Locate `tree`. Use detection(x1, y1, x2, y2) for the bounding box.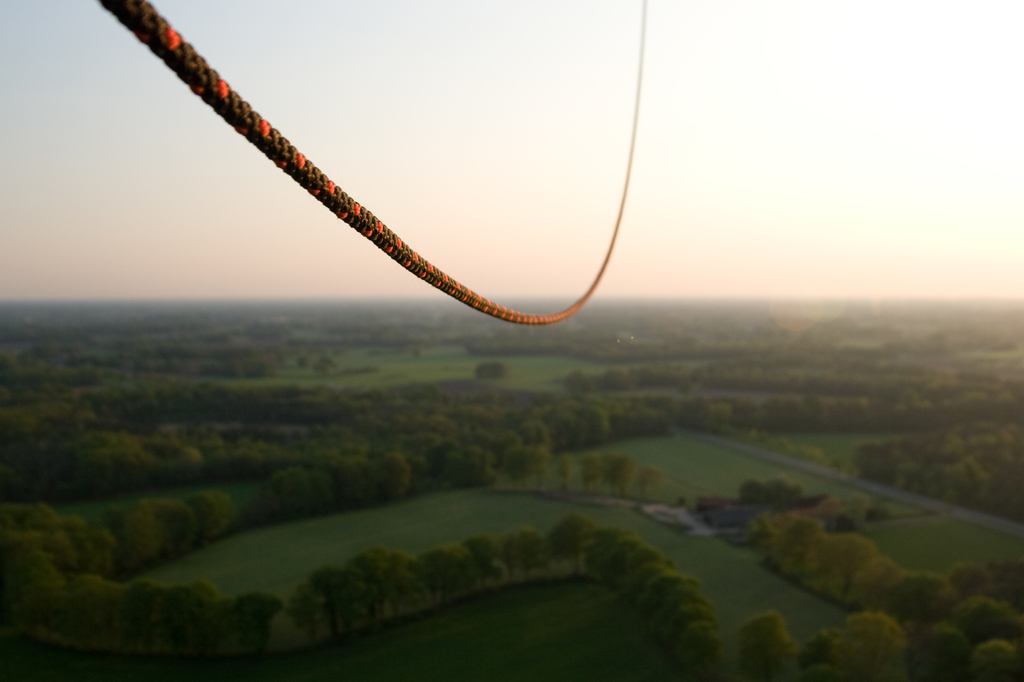
detection(574, 456, 603, 496).
